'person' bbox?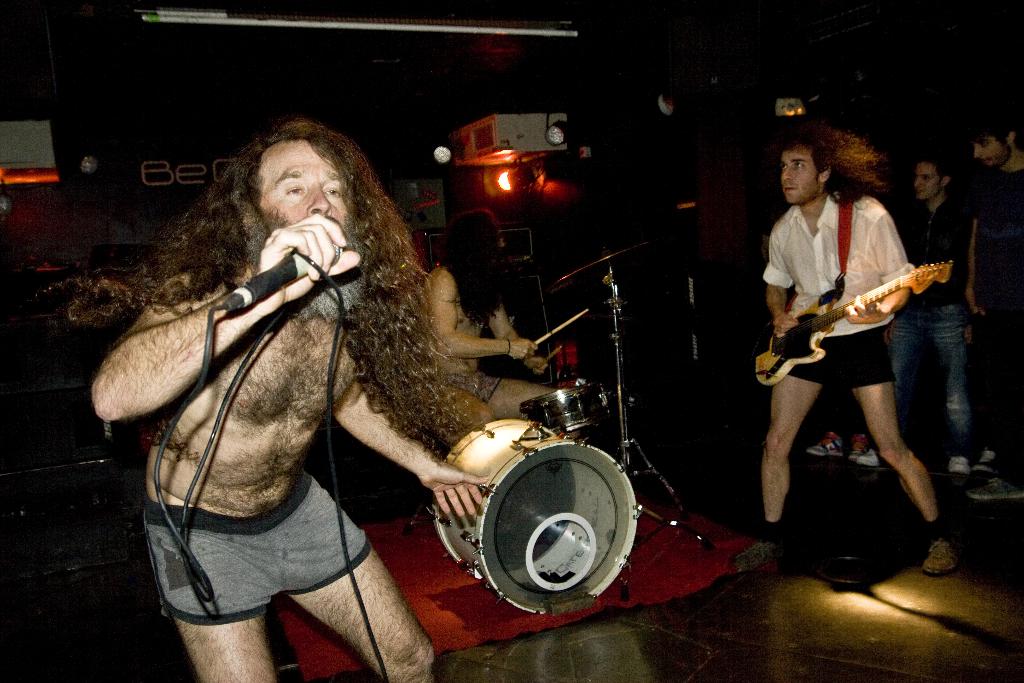
{"left": 804, "top": 131, "right": 918, "bottom": 472}
